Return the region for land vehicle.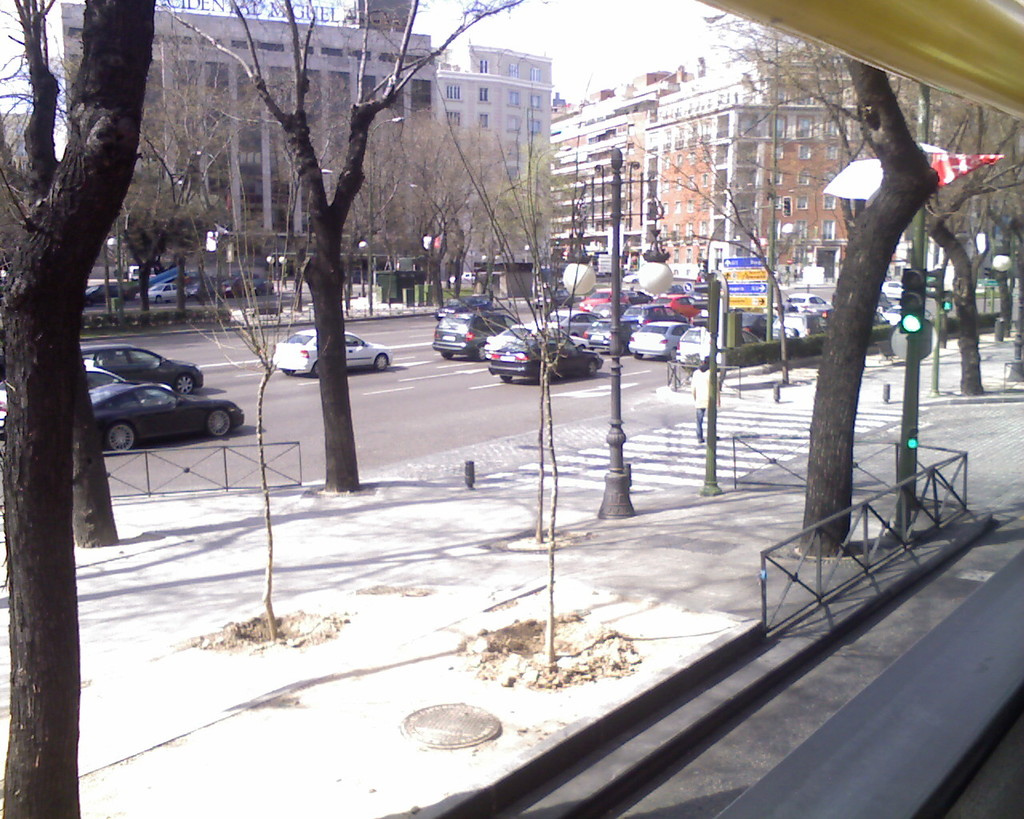
[181, 267, 278, 299].
